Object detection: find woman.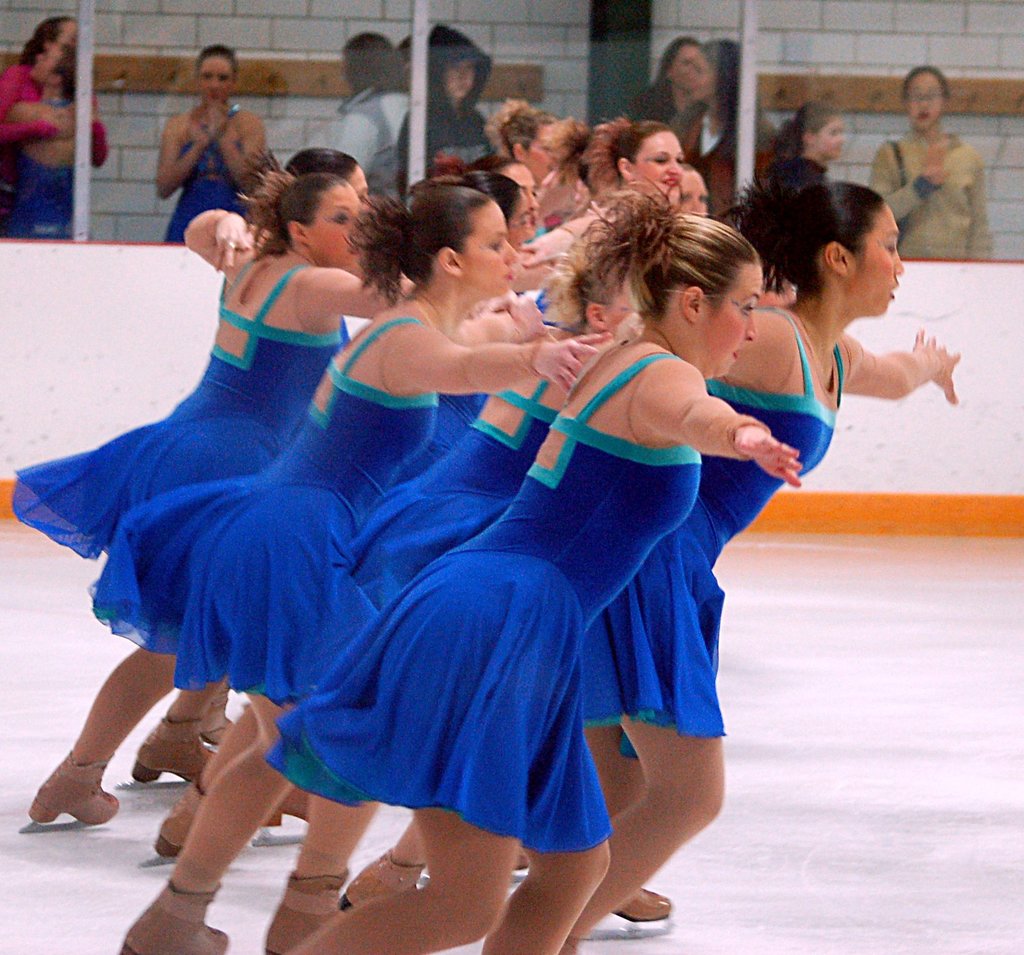
Rect(630, 31, 707, 138).
